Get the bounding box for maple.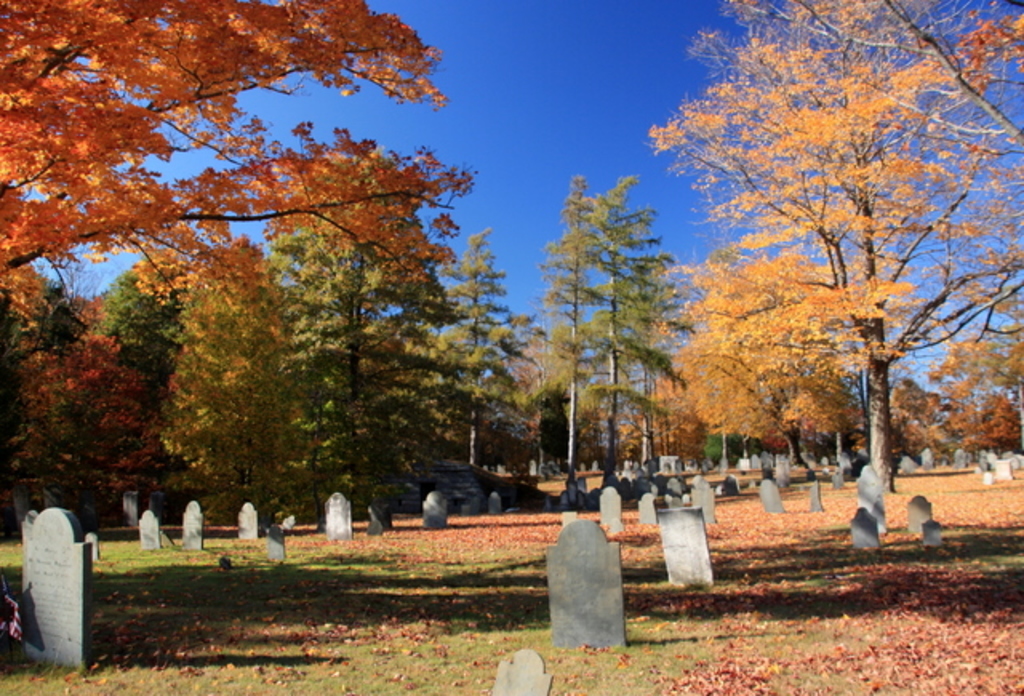
<bbox>656, 246, 910, 466</bbox>.
